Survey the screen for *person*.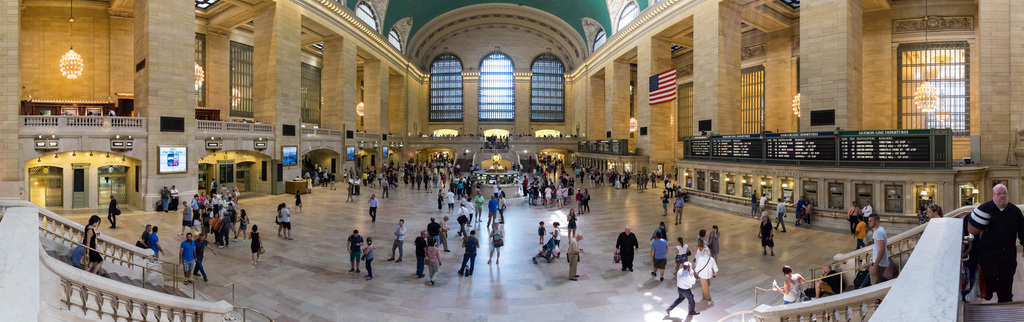
Survey found: select_region(707, 225, 719, 264).
